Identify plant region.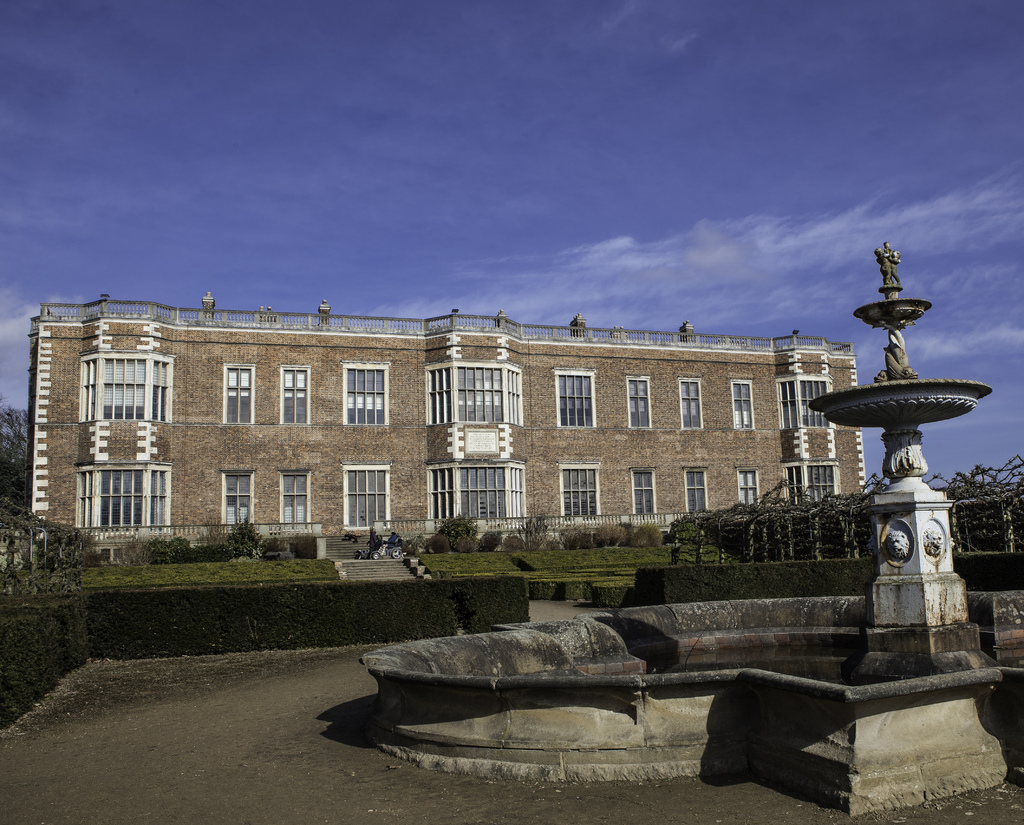
Region: (x1=504, y1=509, x2=554, y2=554).
